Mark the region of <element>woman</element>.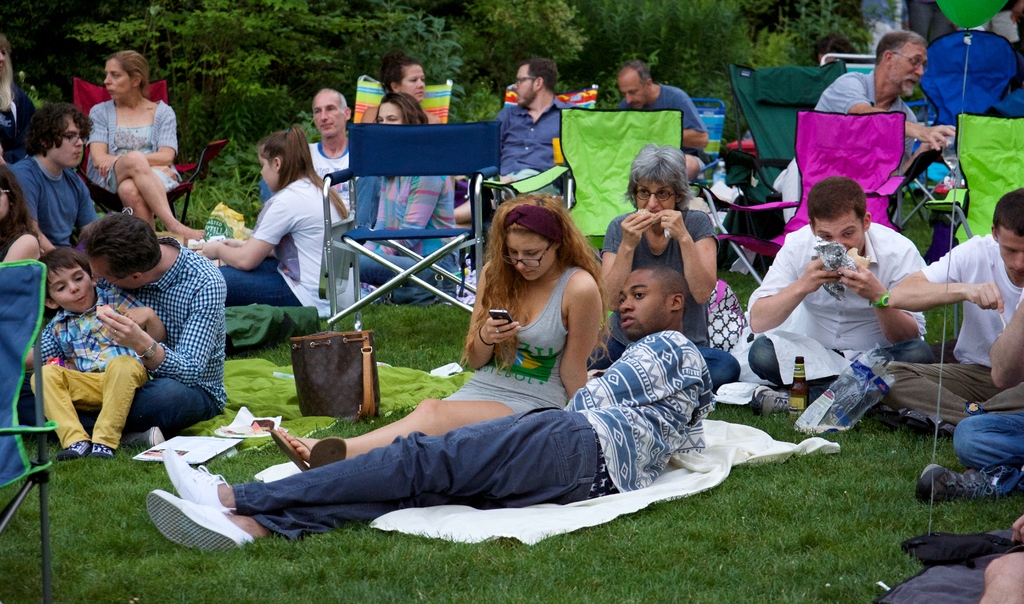
Region: select_region(0, 163, 49, 287).
